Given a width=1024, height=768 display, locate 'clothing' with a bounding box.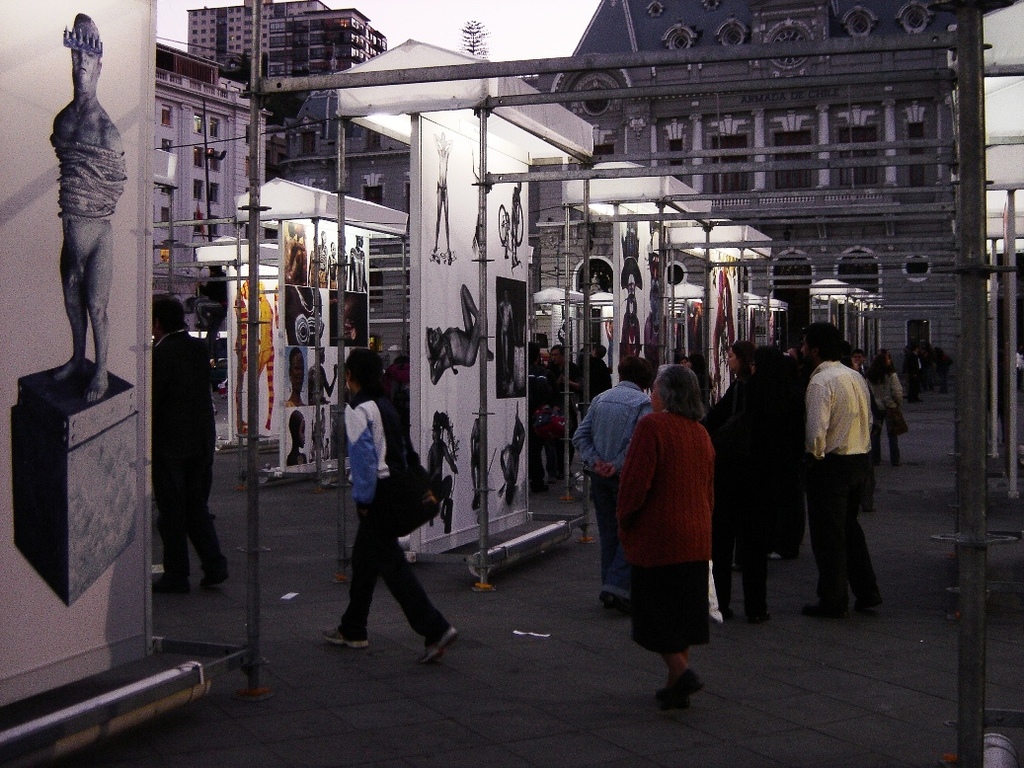
Located: 874,363,904,470.
